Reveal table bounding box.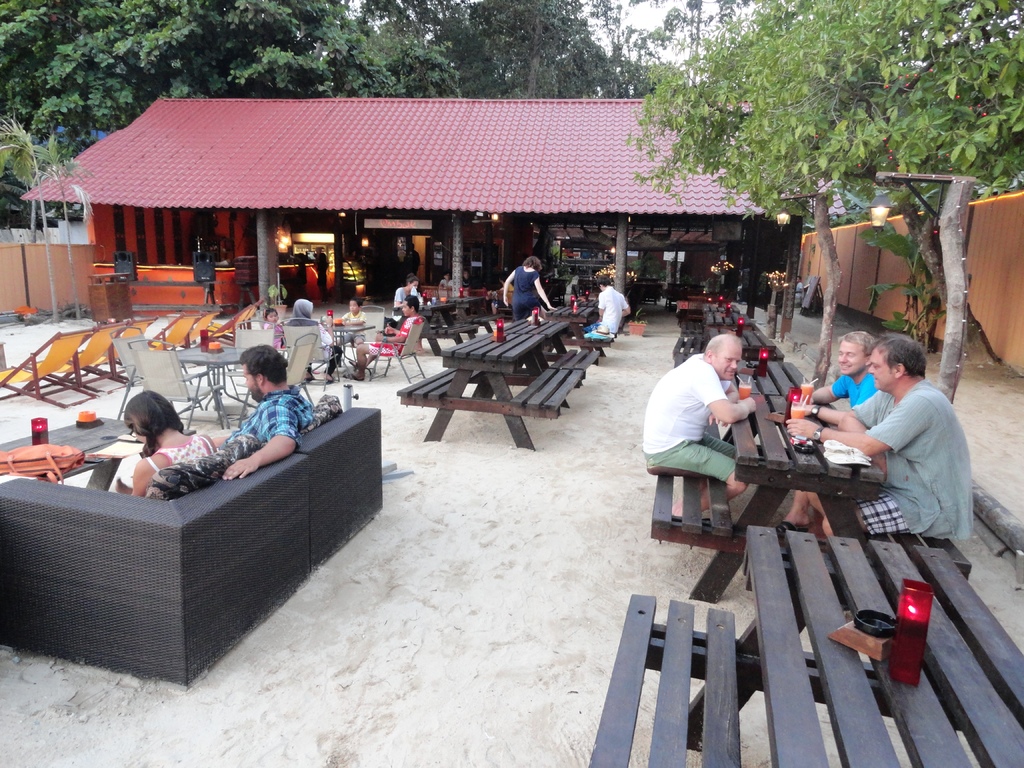
Revealed: <box>159,332,250,434</box>.
